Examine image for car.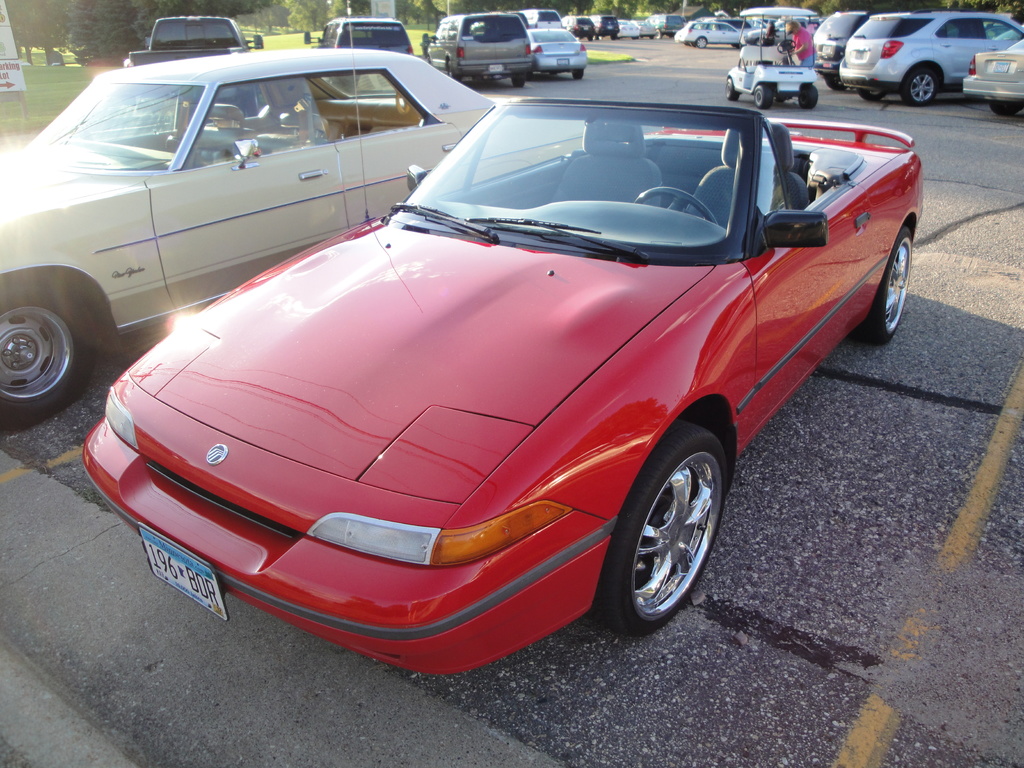
Examination result: 650/13/684/35.
